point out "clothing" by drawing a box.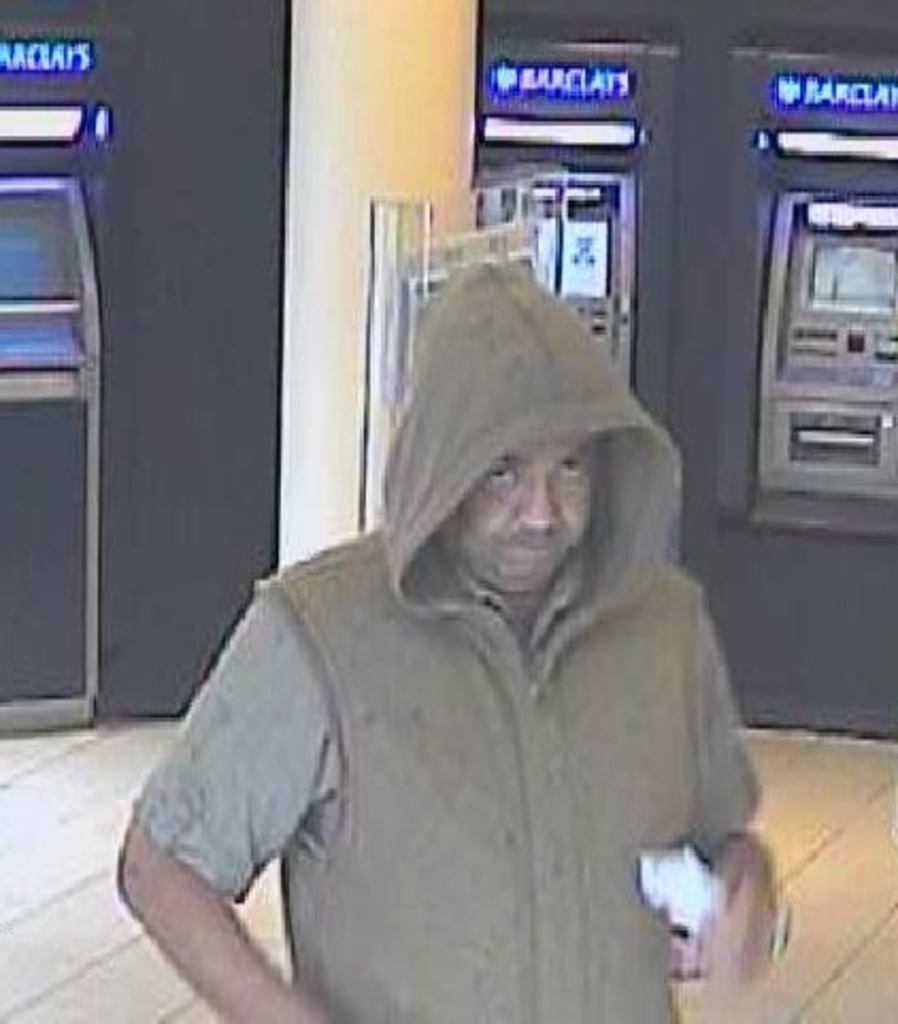
Rect(187, 345, 781, 1022).
